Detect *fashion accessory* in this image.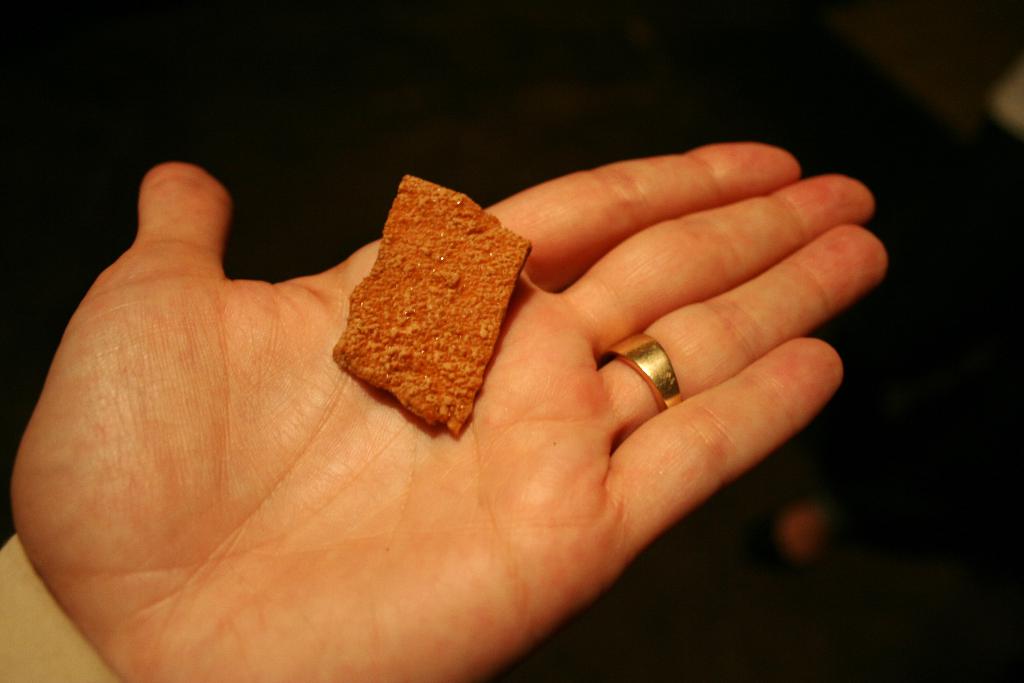
Detection: <box>607,336,681,414</box>.
